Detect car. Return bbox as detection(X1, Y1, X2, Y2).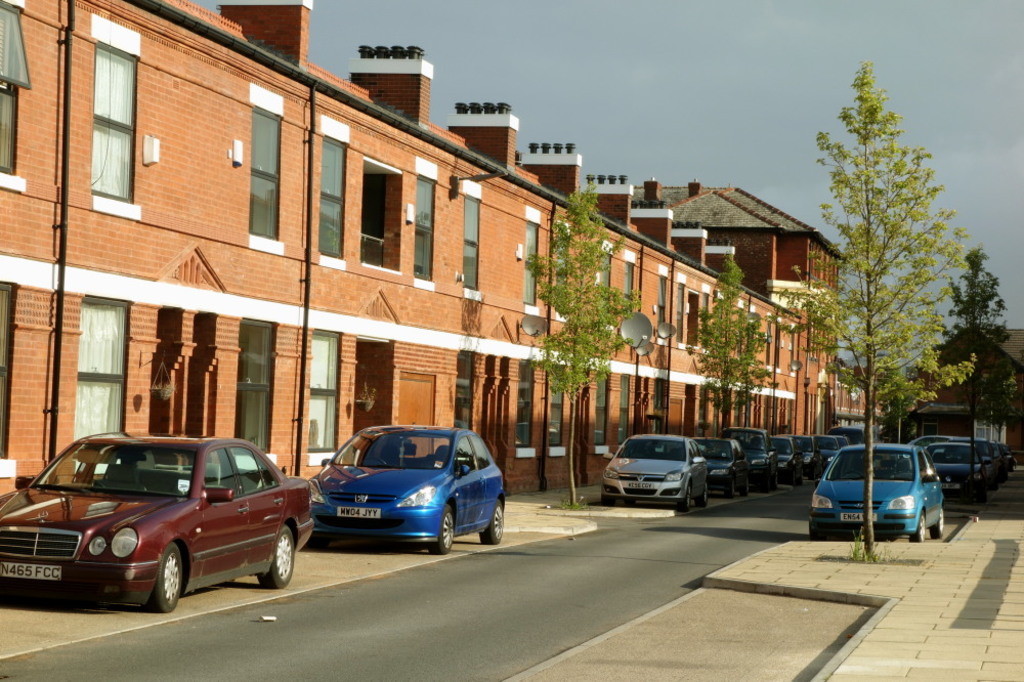
detection(912, 434, 970, 457).
